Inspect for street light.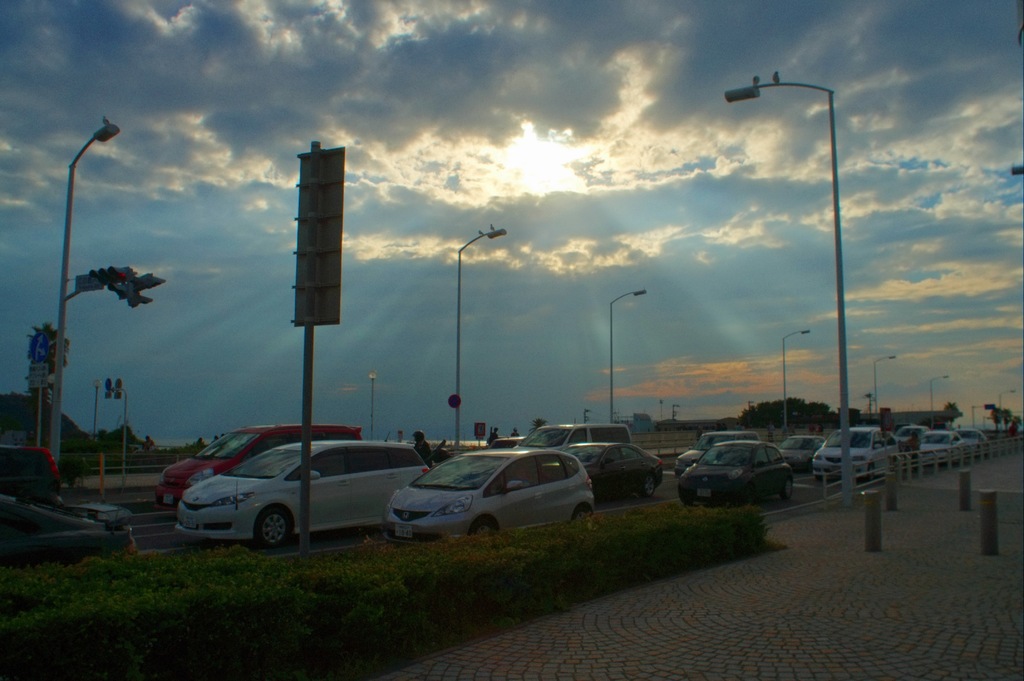
Inspection: [779, 325, 816, 434].
